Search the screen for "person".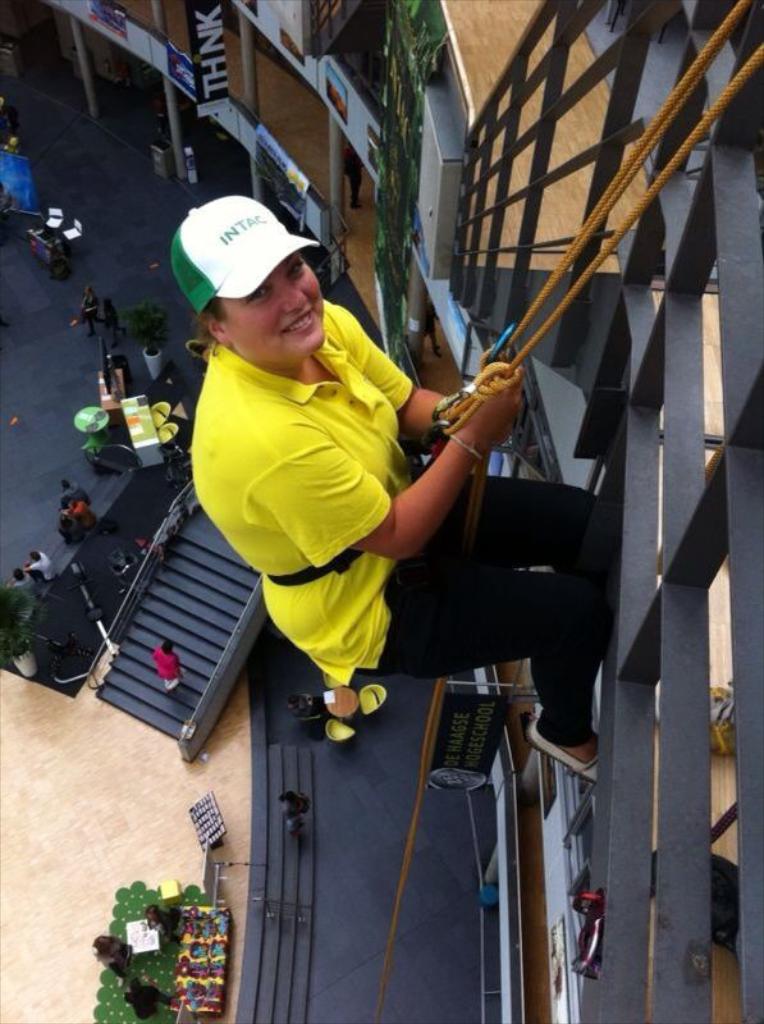
Found at rect(63, 495, 96, 530).
